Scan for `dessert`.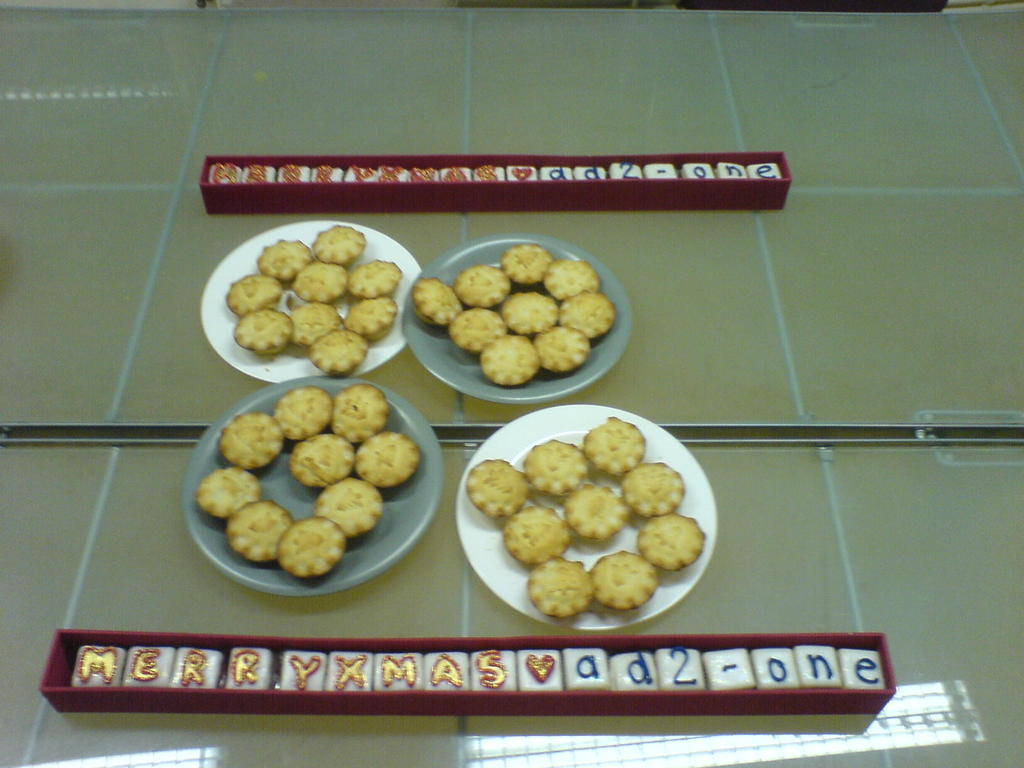
Scan result: [410,244,585,379].
